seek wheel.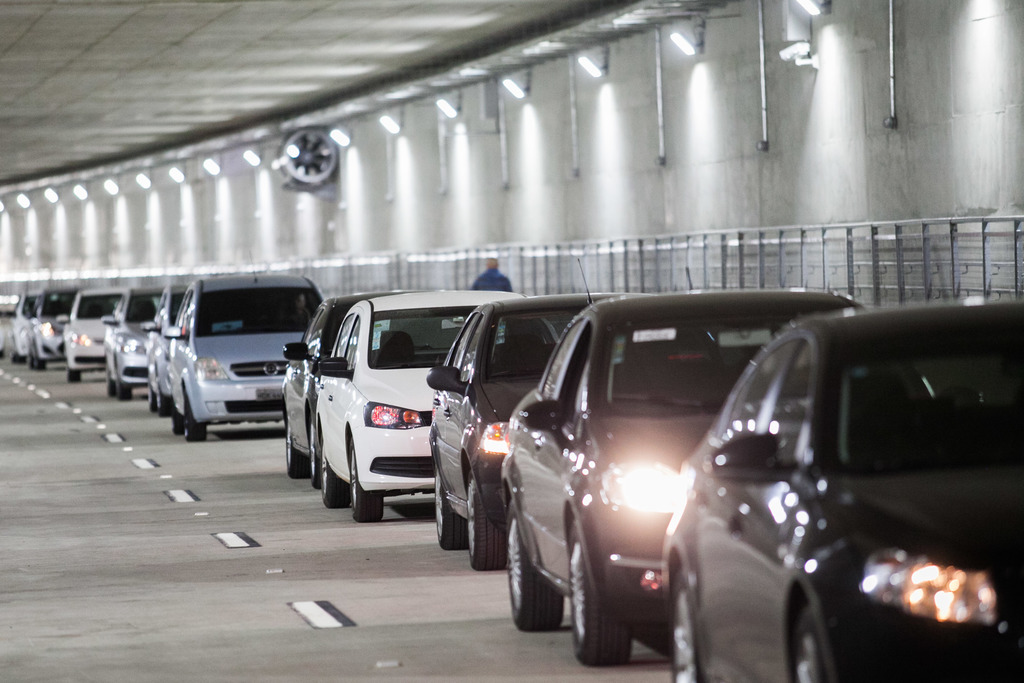
l=173, t=404, r=188, b=434.
